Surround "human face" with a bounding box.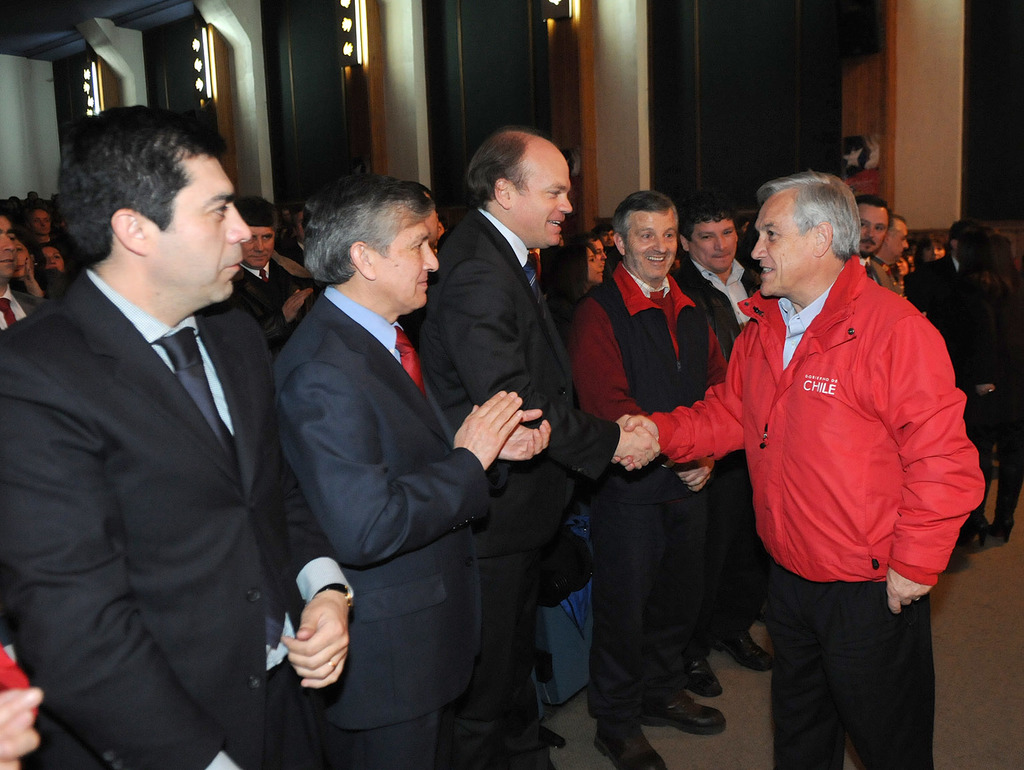
locate(598, 240, 612, 276).
